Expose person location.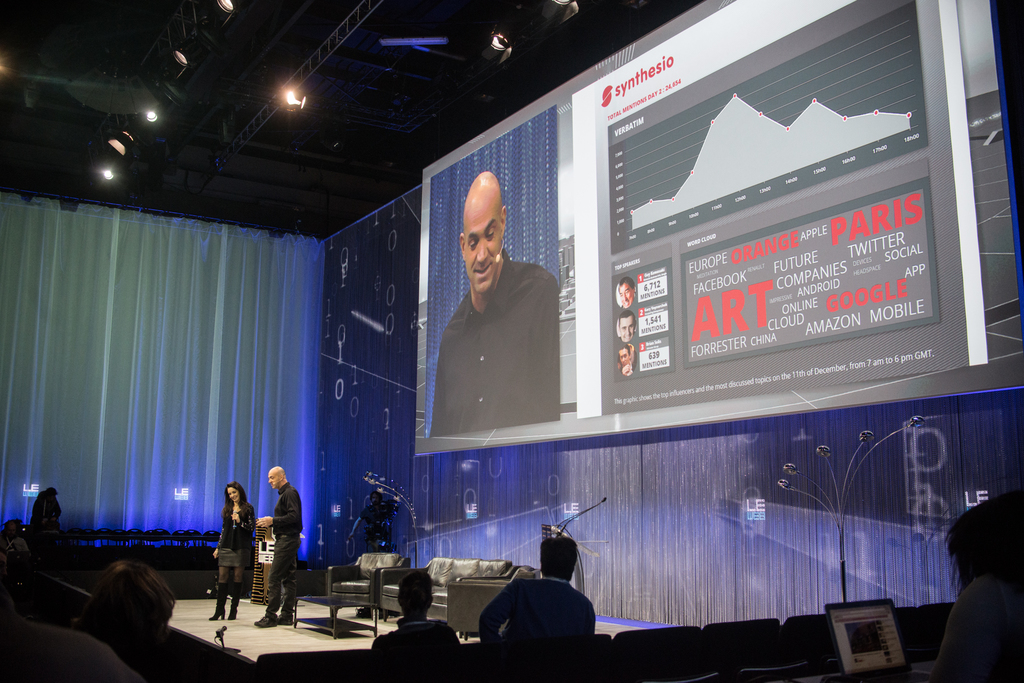
Exposed at {"left": 254, "top": 467, "right": 304, "bottom": 624}.
